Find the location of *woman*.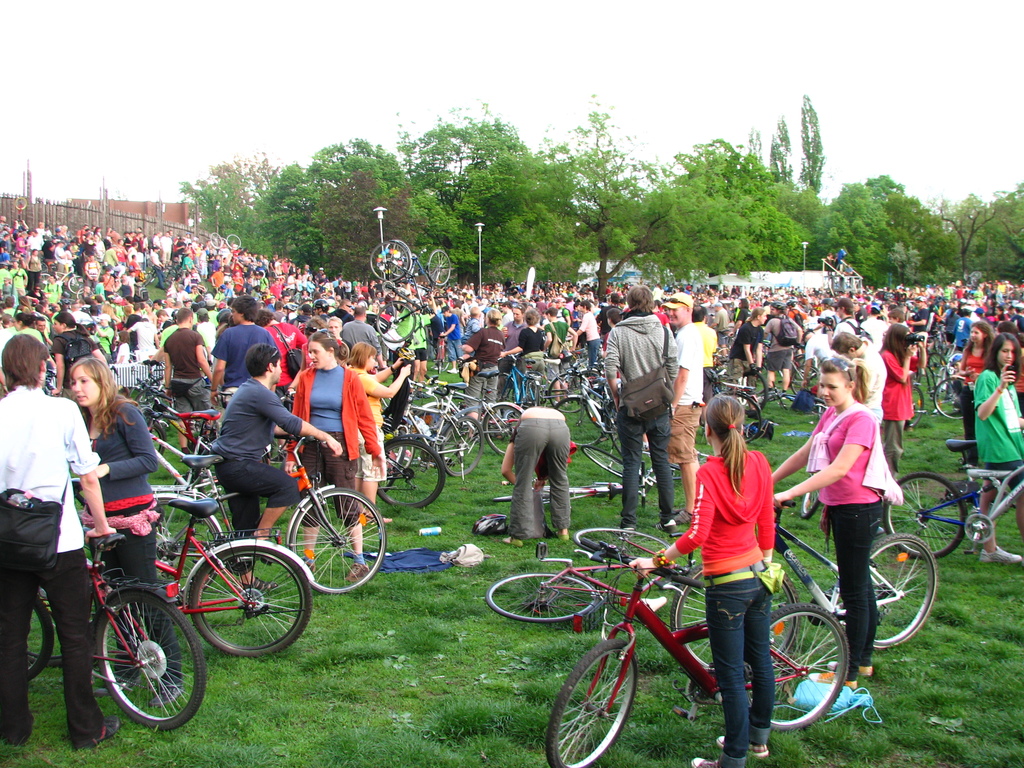
Location: {"left": 675, "top": 388, "right": 788, "bottom": 680}.
